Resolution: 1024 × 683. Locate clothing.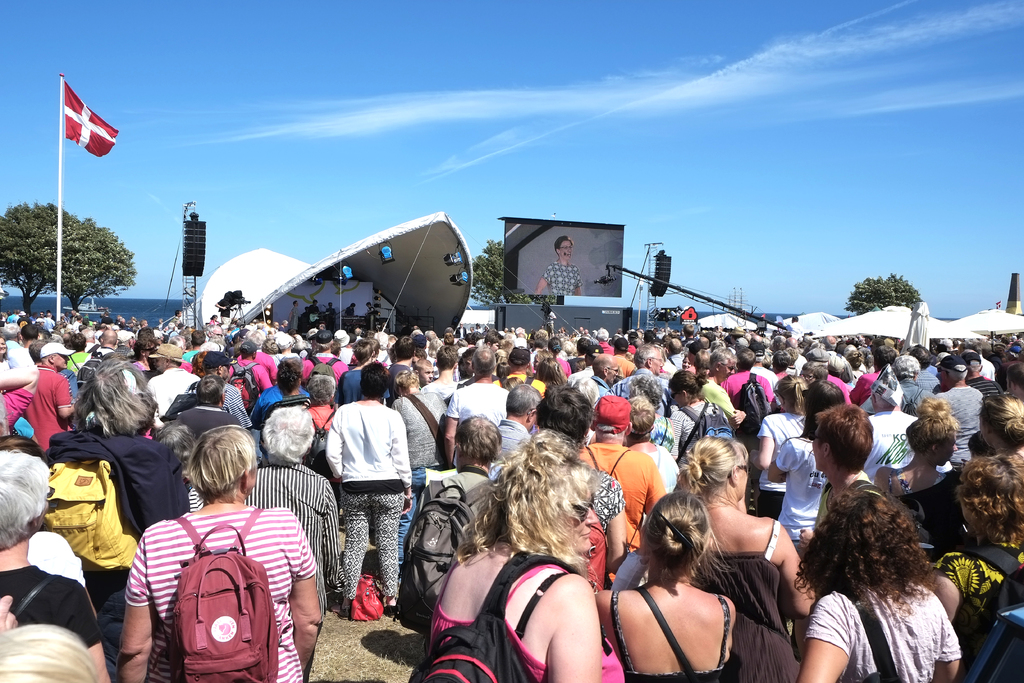
580:374:611:409.
